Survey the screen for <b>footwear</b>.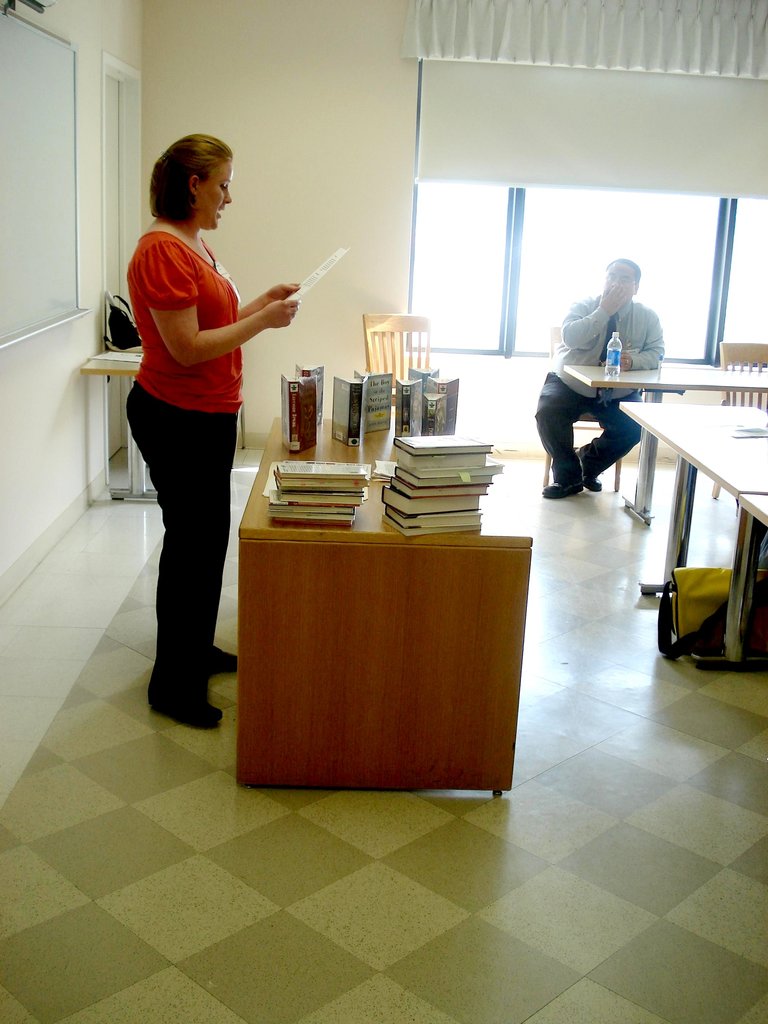
Survey found: [x1=209, y1=651, x2=237, y2=670].
